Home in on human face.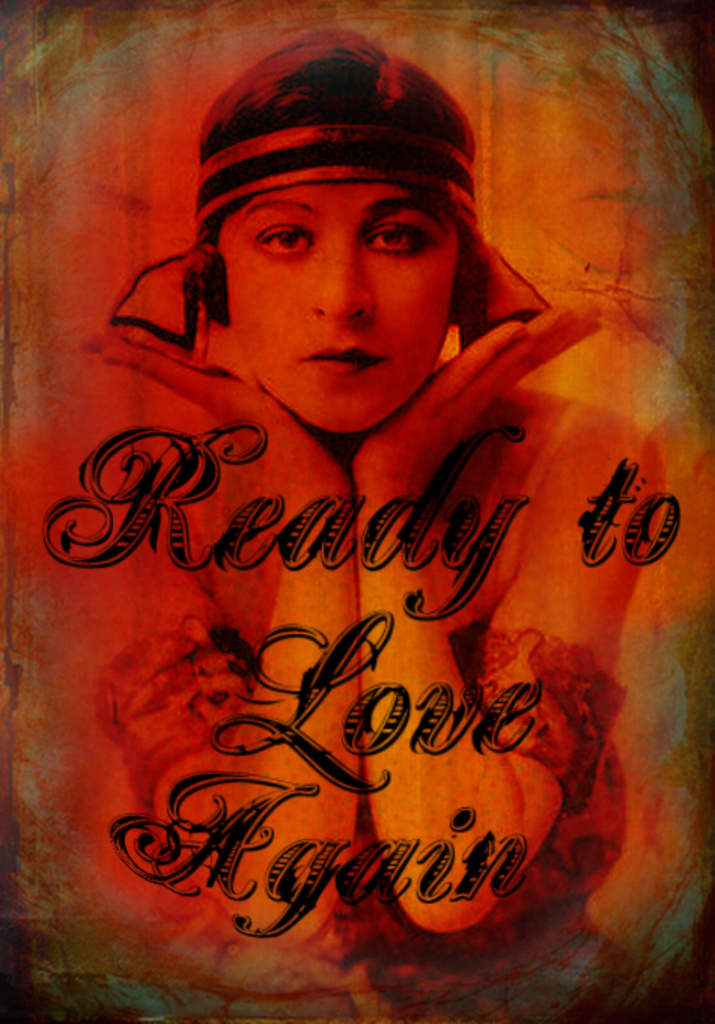
Homed in at x1=224 y1=179 x2=459 y2=432.
